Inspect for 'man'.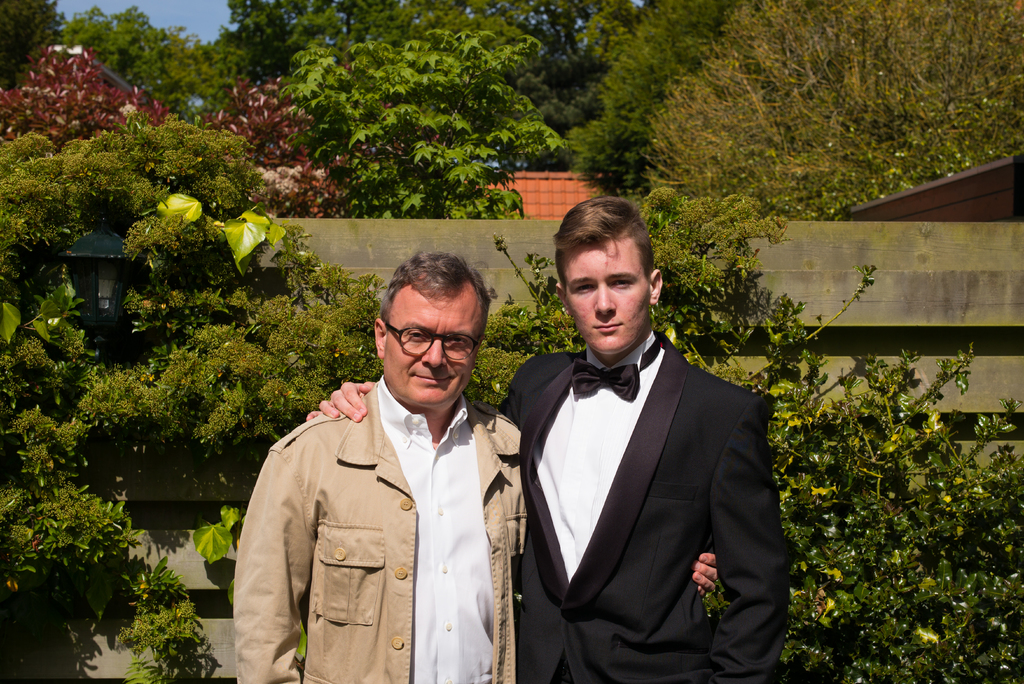
Inspection: x1=228 y1=250 x2=720 y2=683.
